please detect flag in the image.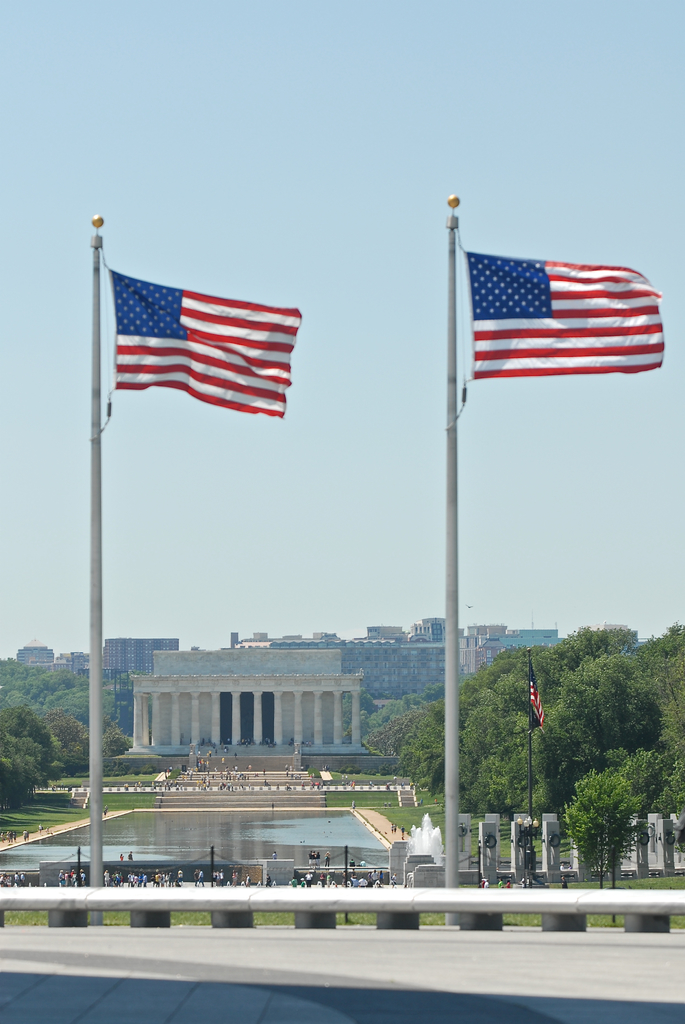
left=514, top=659, right=560, bottom=741.
